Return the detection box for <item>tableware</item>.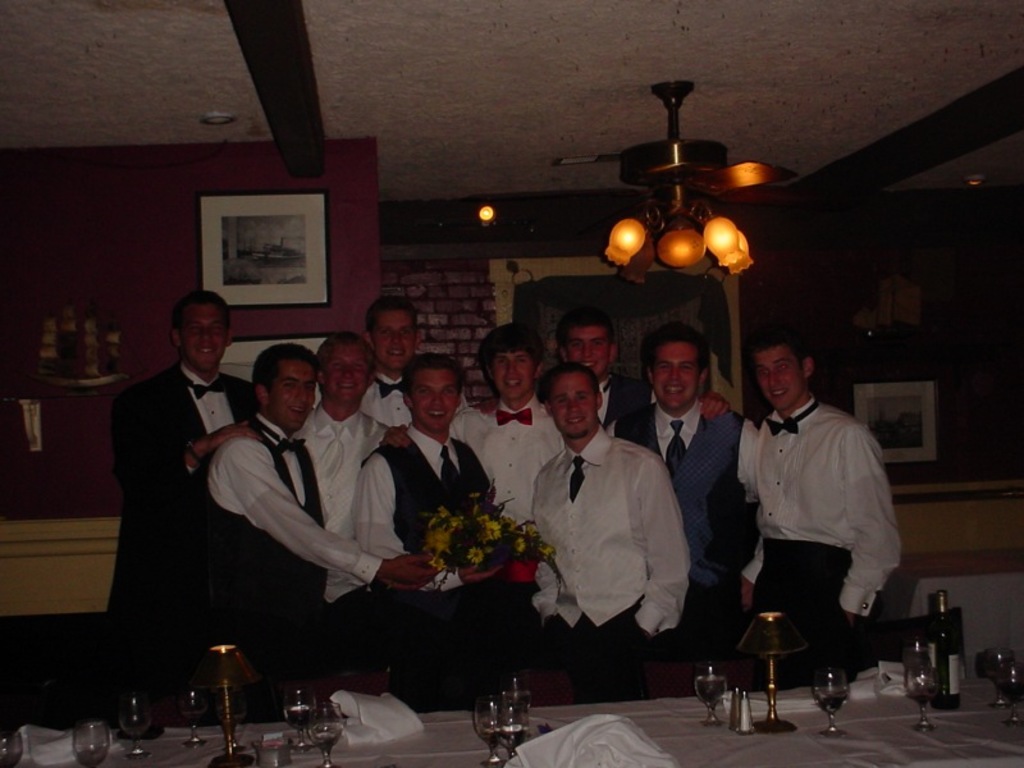
<region>476, 696, 509, 767</region>.
